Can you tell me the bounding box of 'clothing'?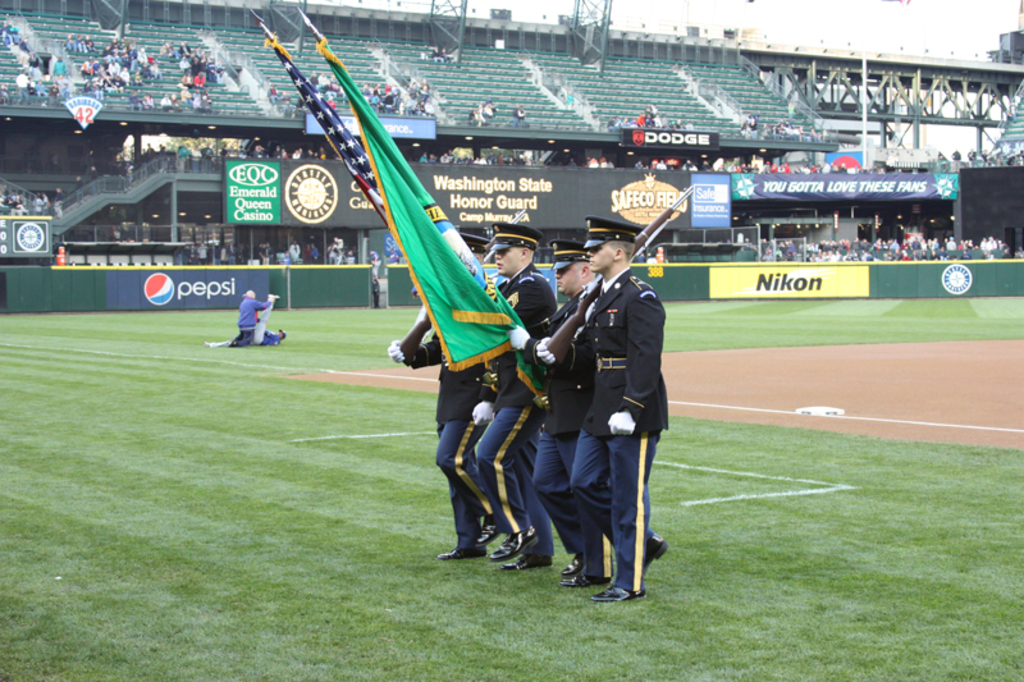
bbox=(483, 109, 497, 127).
